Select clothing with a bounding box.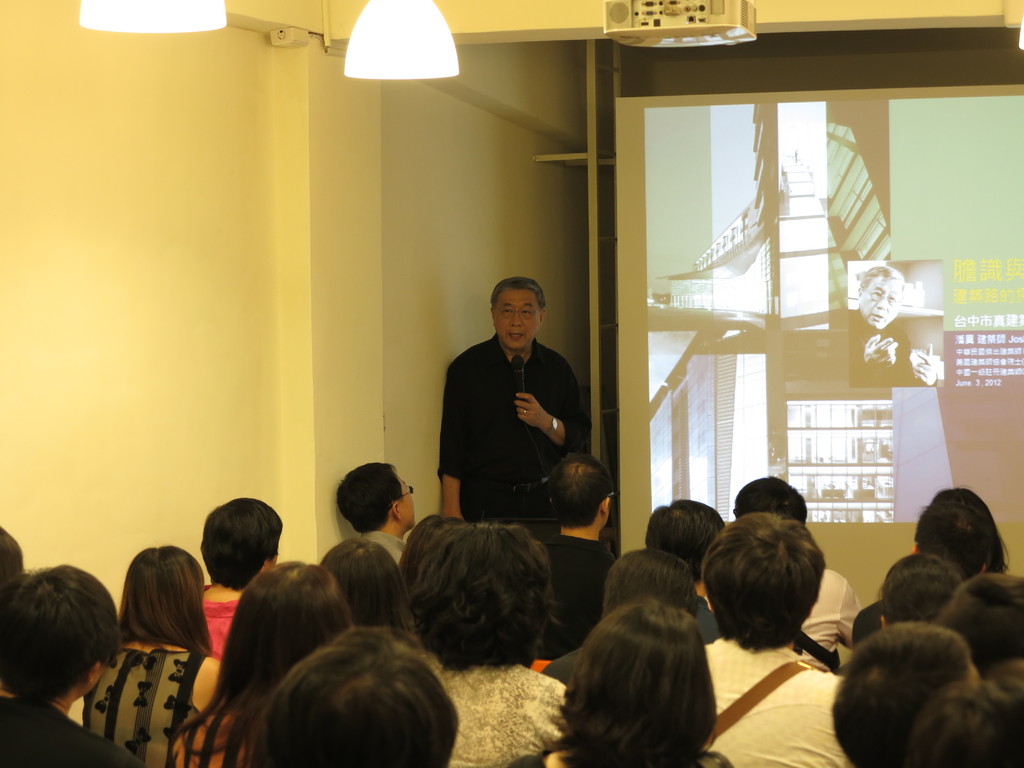
box=[703, 630, 857, 767].
